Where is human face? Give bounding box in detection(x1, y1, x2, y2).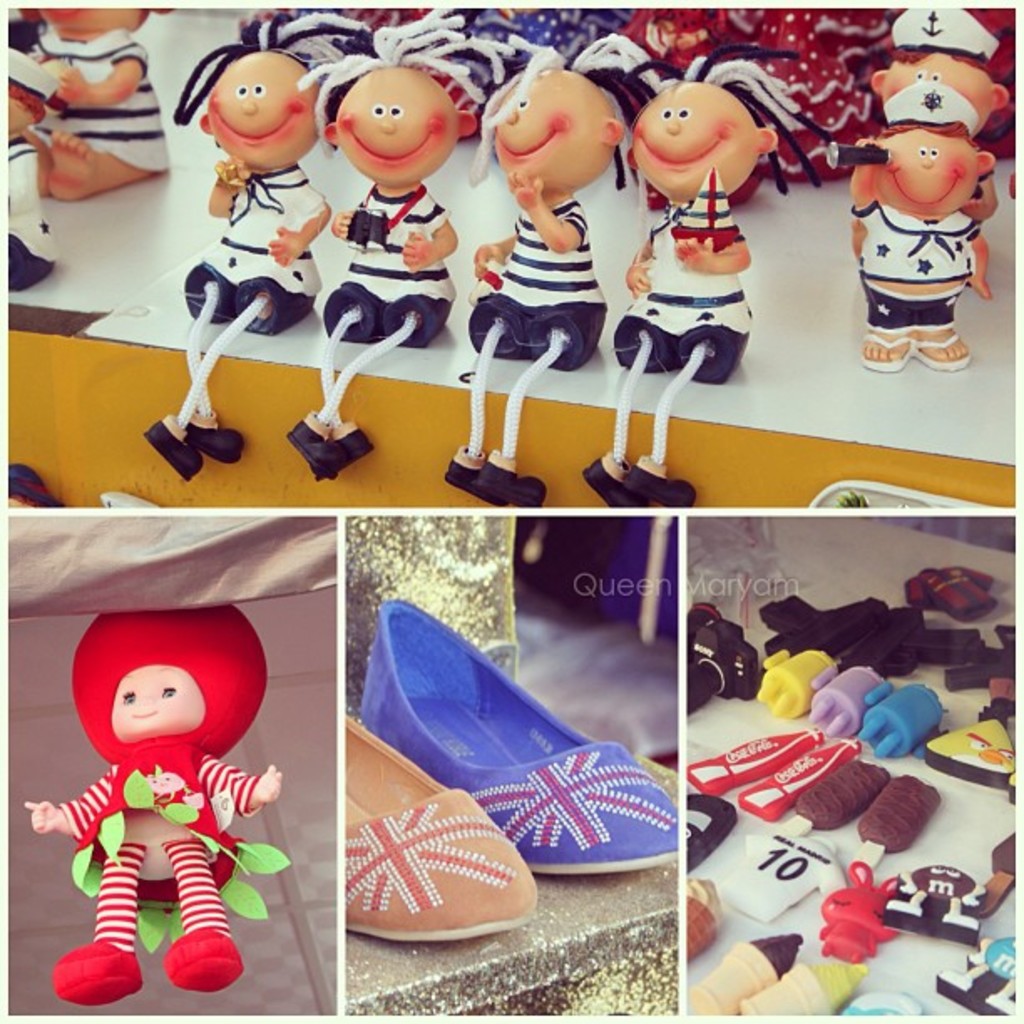
detection(636, 84, 758, 201).
